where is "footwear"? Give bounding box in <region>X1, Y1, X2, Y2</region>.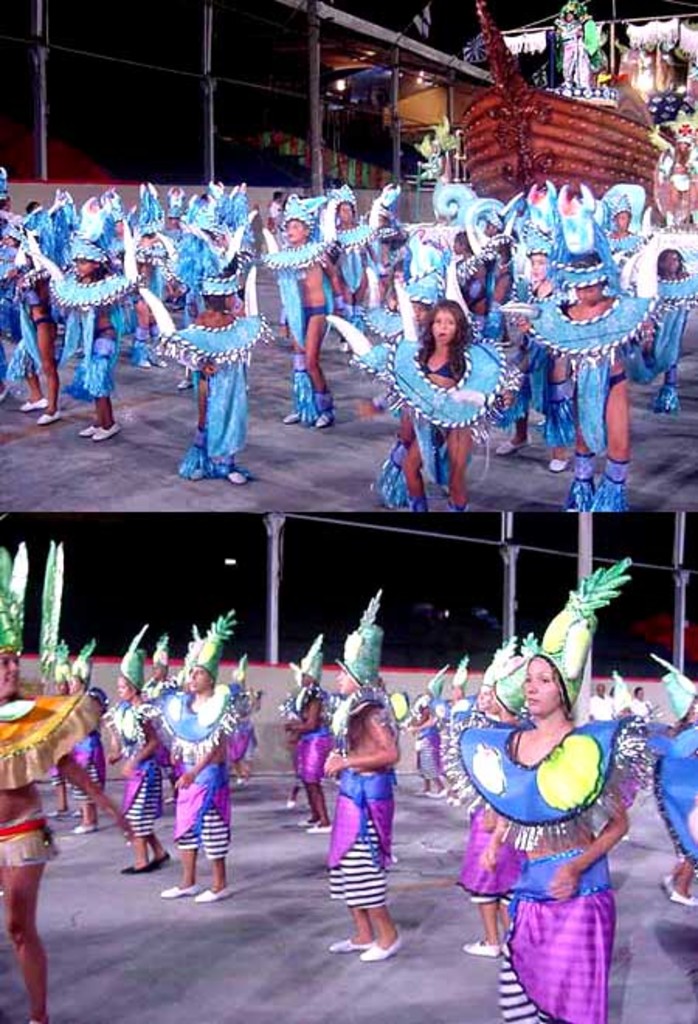
<region>354, 936, 402, 957</region>.
